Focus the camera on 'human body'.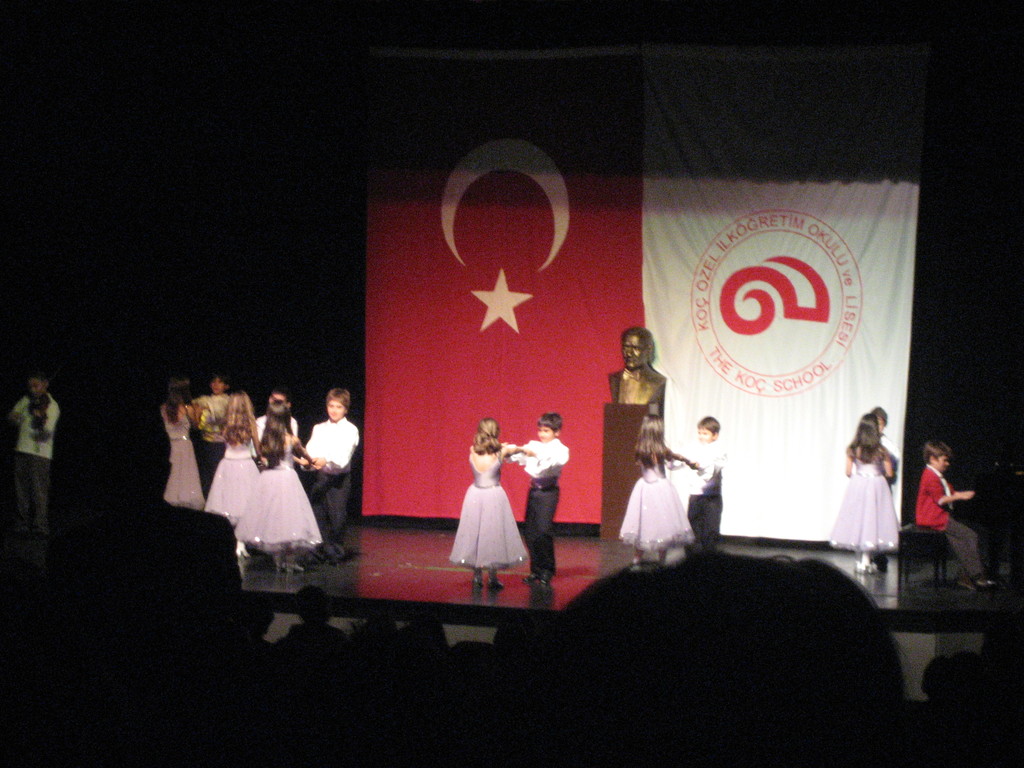
Focus region: bbox=[215, 394, 268, 516].
